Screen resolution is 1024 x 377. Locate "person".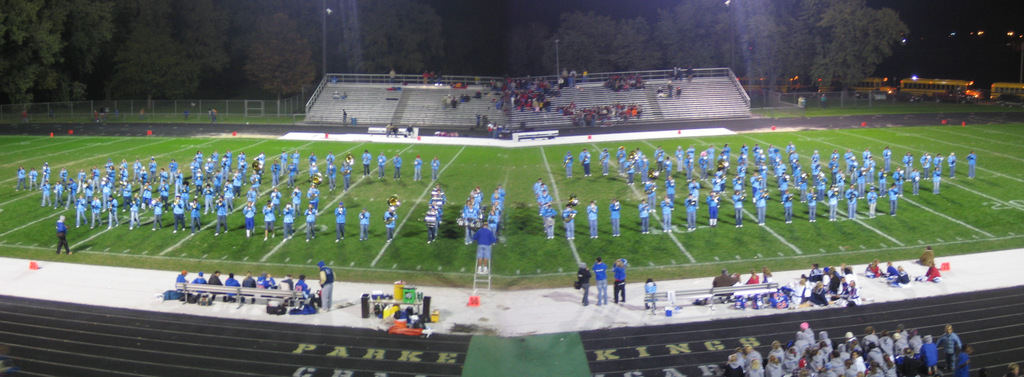
box=[575, 146, 589, 178].
